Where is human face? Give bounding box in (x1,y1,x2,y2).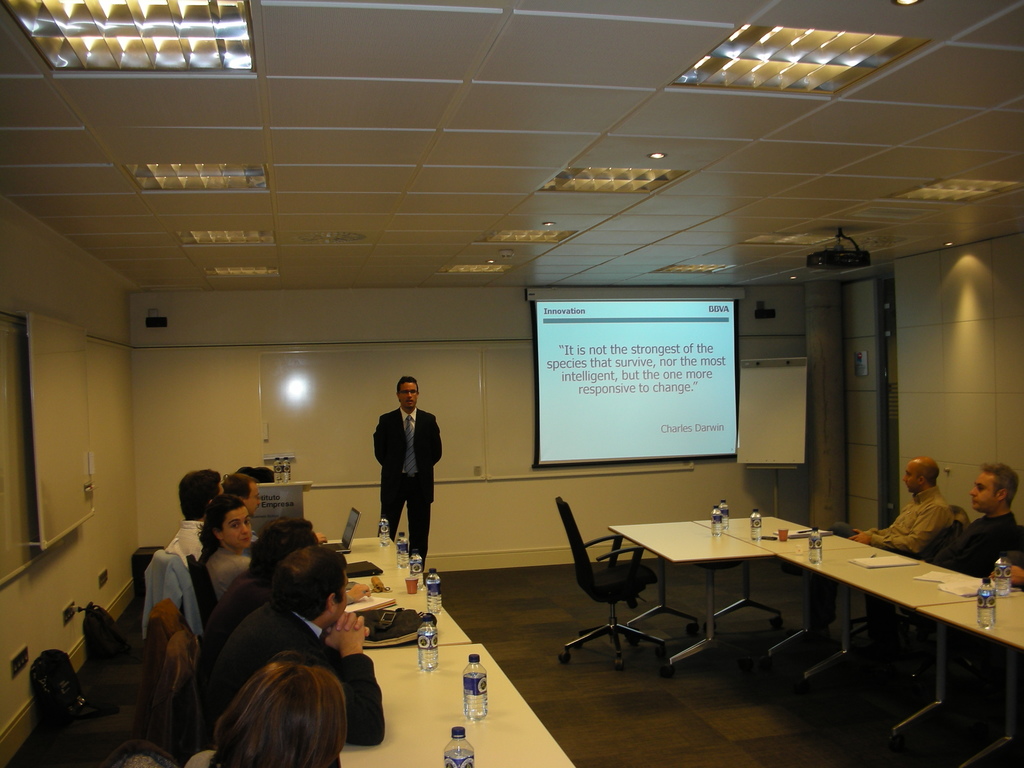
(398,384,419,411).
